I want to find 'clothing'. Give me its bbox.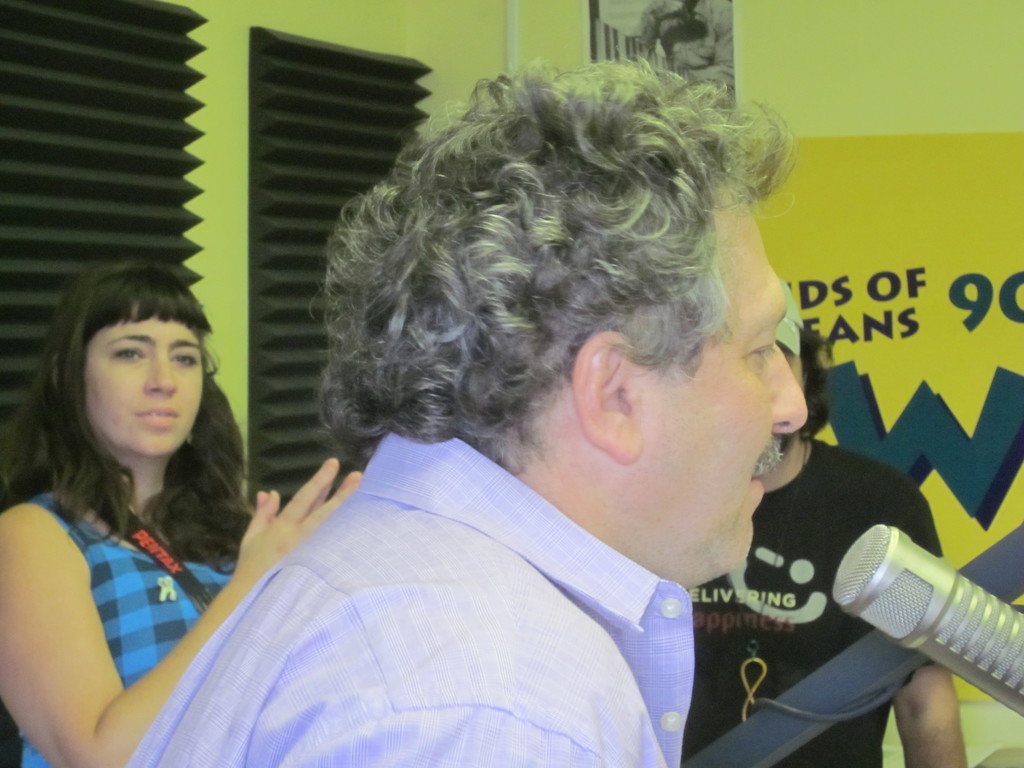
detection(18, 490, 235, 767).
